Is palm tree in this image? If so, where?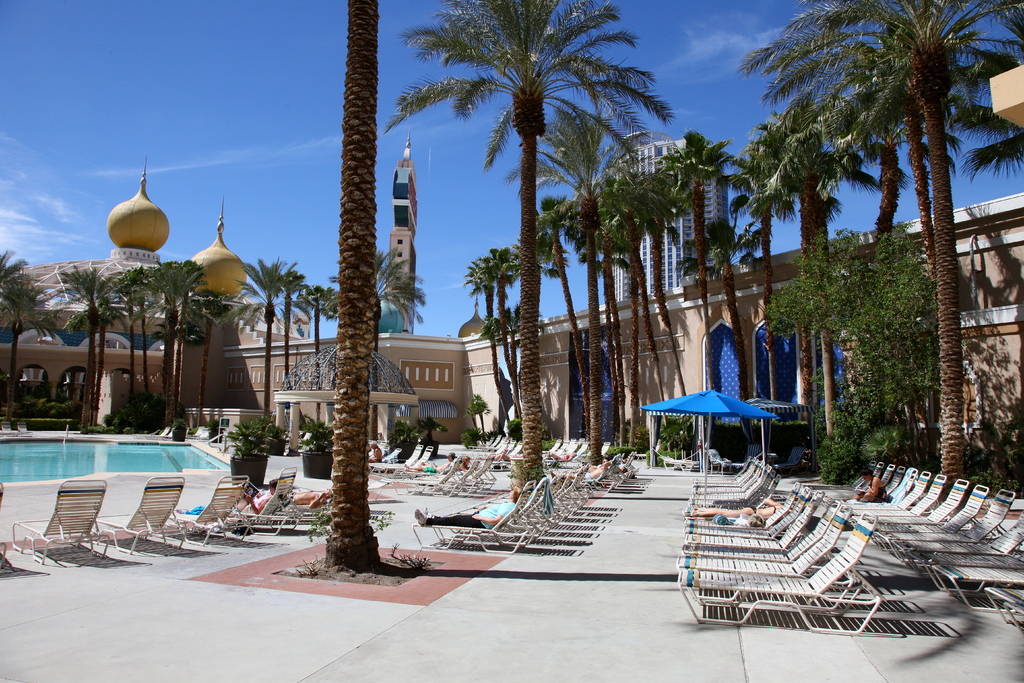
Yes, at [389,0,627,509].
